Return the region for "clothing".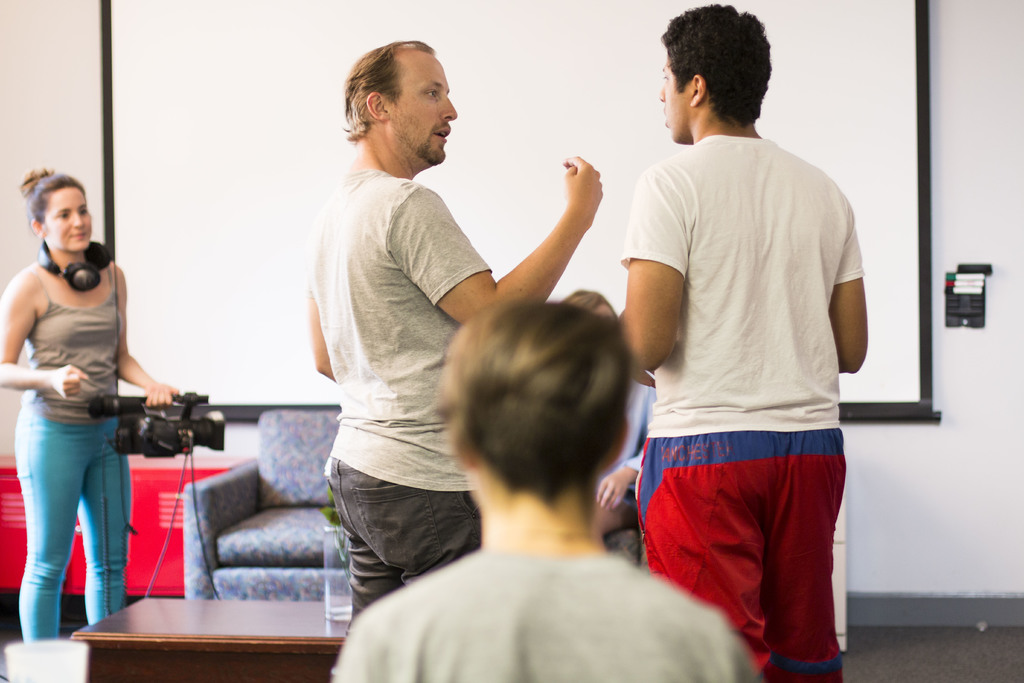
{"x1": 316, "y1": 163, "x2": 495, "y2": 618}.
